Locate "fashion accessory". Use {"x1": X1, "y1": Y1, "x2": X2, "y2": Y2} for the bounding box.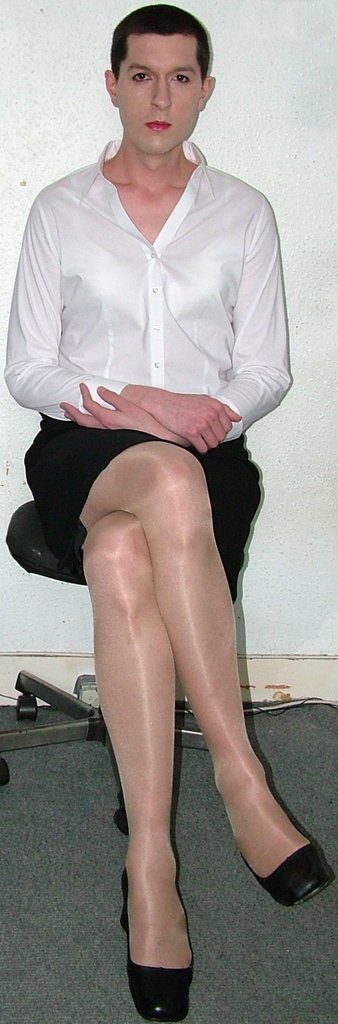
{"x1": 117, "y1": 869, "x2": 196, "y2": 1023}.
